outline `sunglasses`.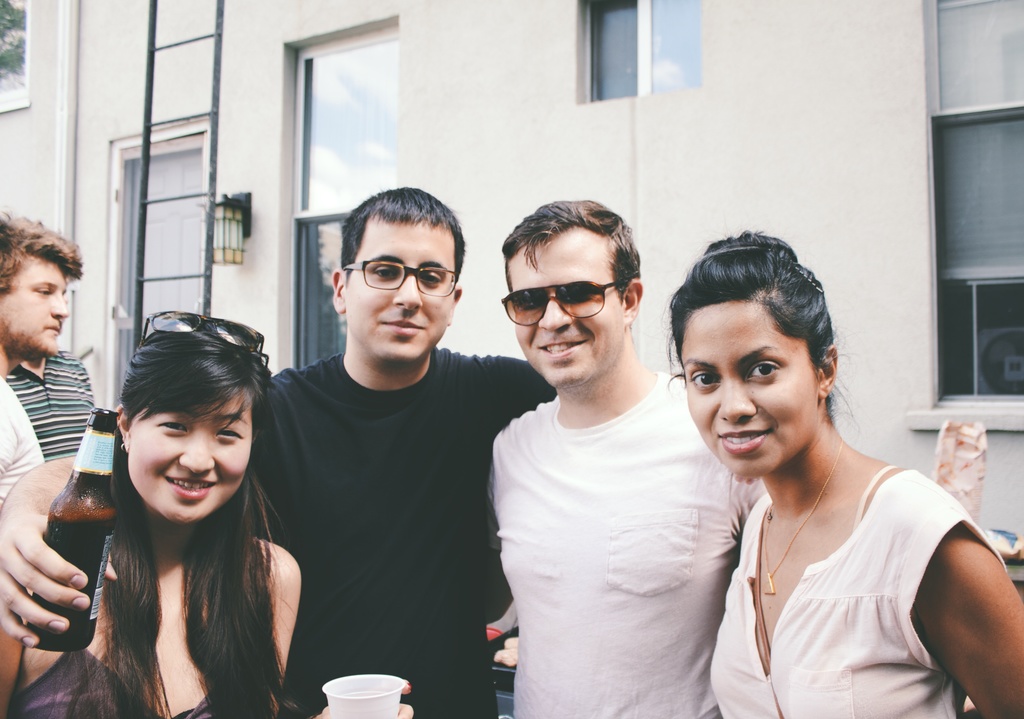
Outline: bbox=[501, 284, 624, 324].
